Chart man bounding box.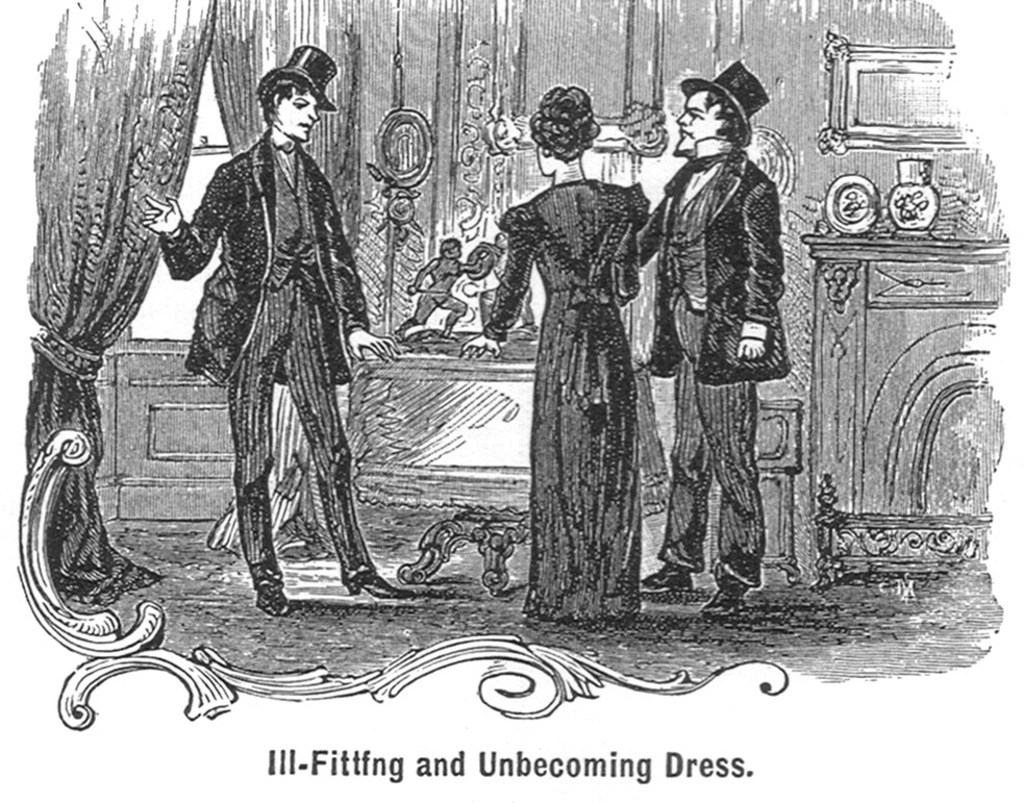
Charted: {"x1": 140, "y1": 45, "x2": 409, "y2": 614}.
